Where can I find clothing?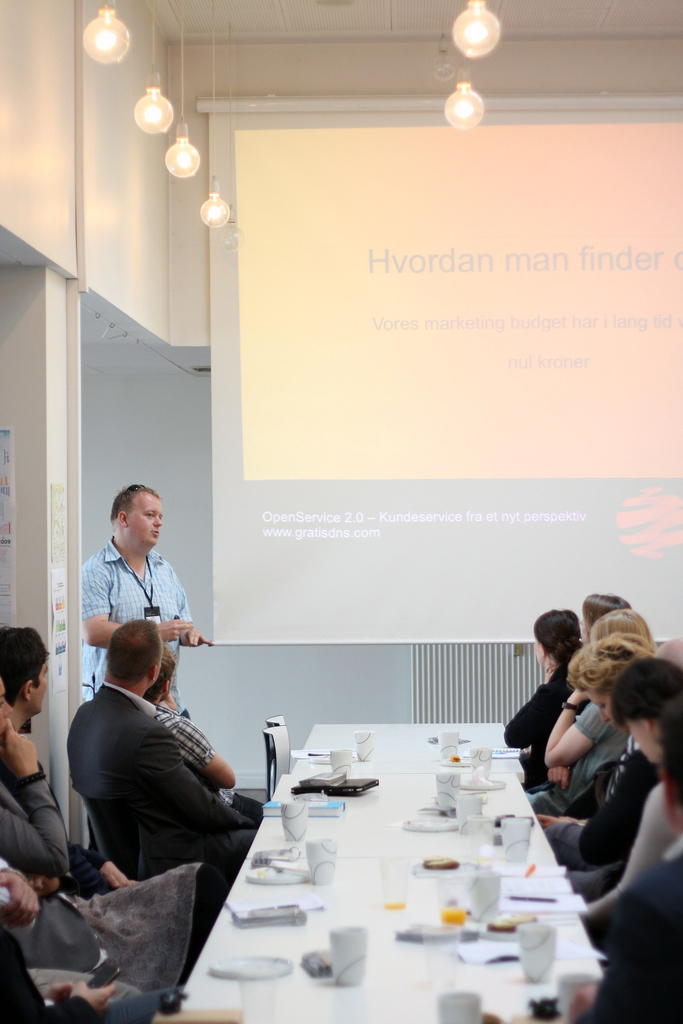
You can find it at Rect(543, 744, 654, 904).
